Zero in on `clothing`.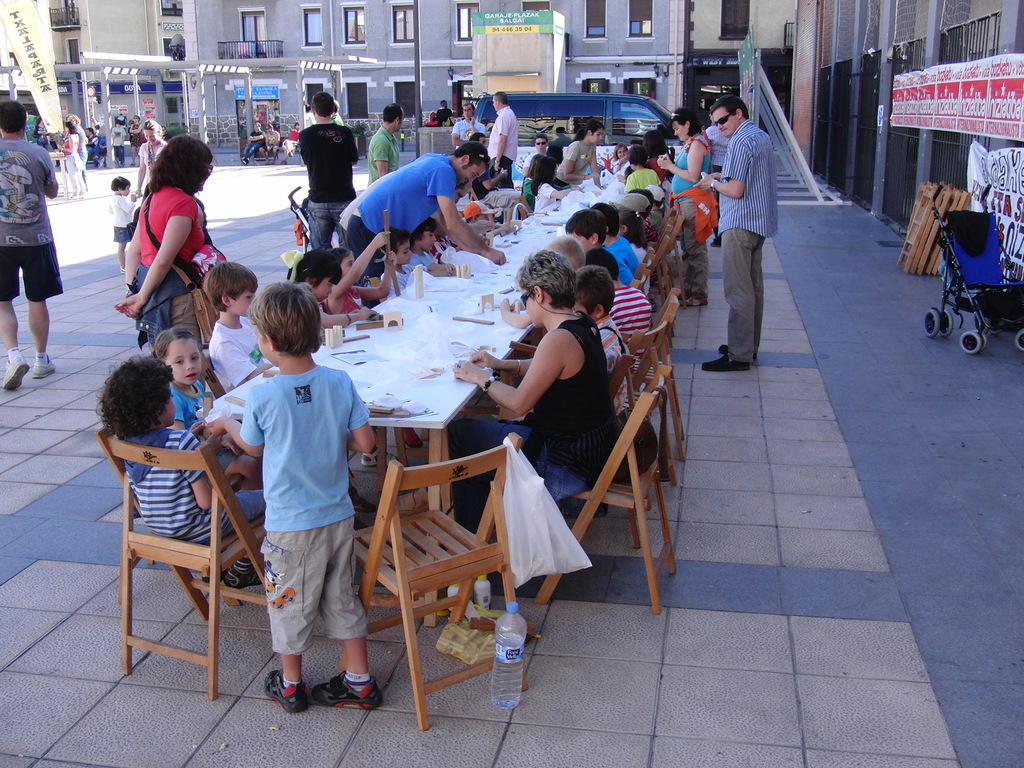
Zeroed in: [202, 306, 270, 389].
